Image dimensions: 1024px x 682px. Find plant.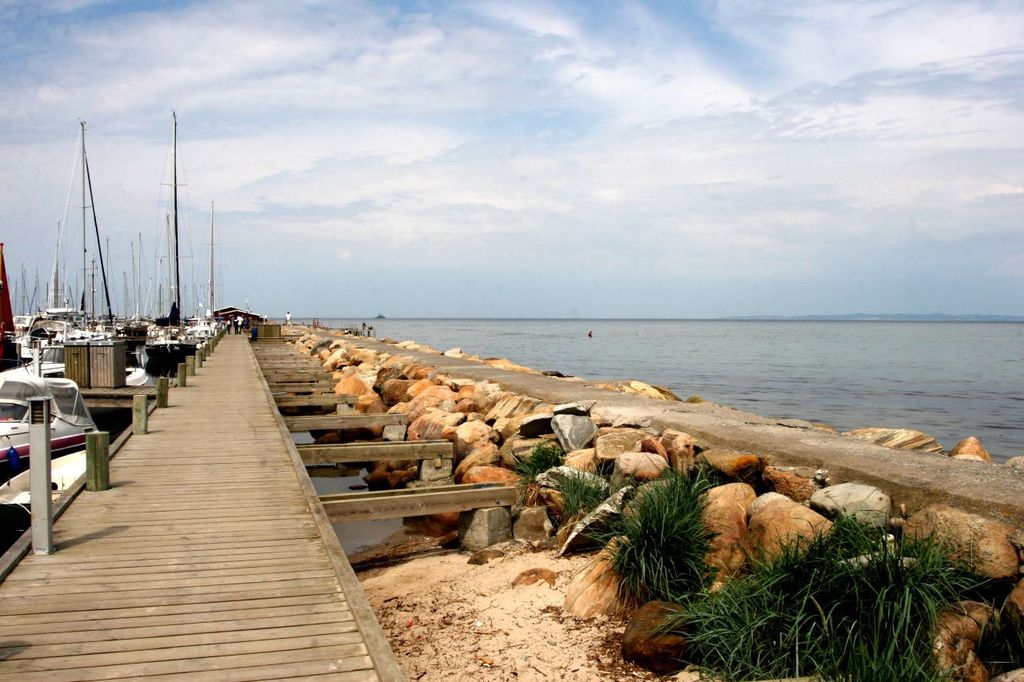
<box>576,481,741,625</box>.
